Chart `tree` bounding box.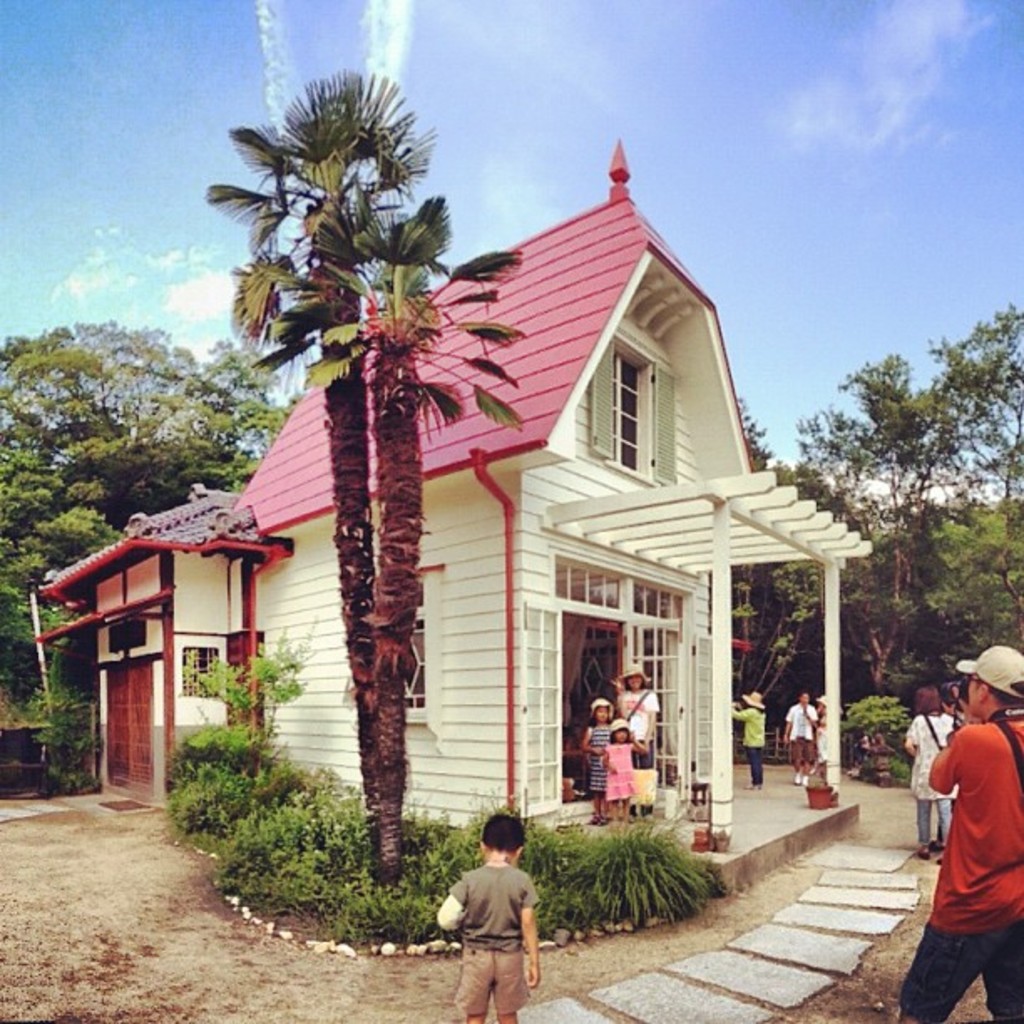
Charted: rect(261, 206, 534, 895).
